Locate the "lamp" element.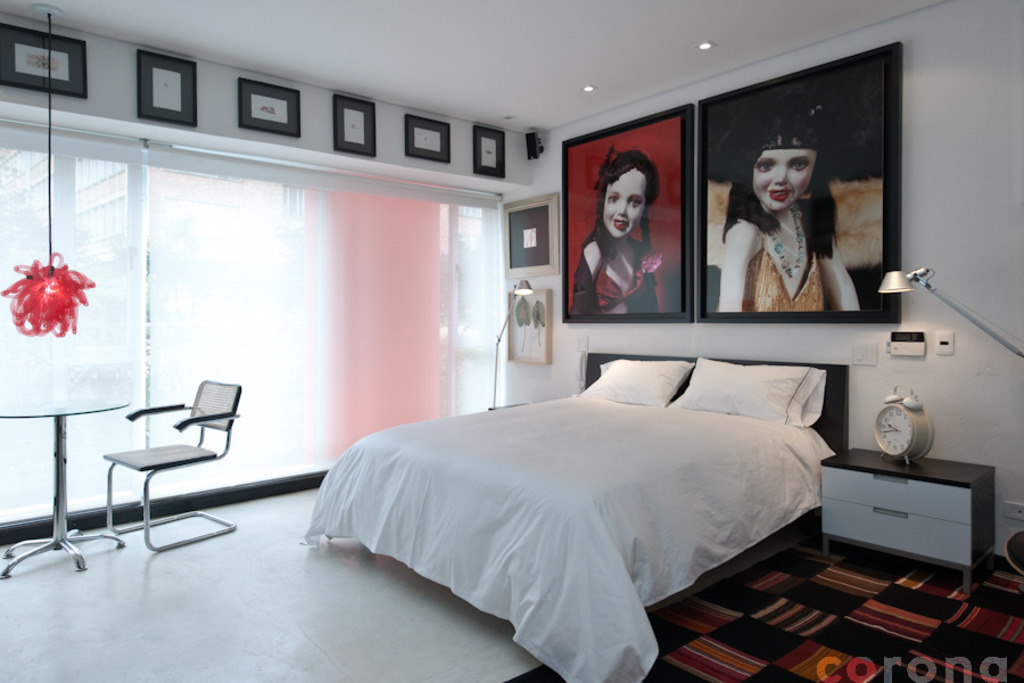
Element bbox: rect(878, 266, 1023, 362).
